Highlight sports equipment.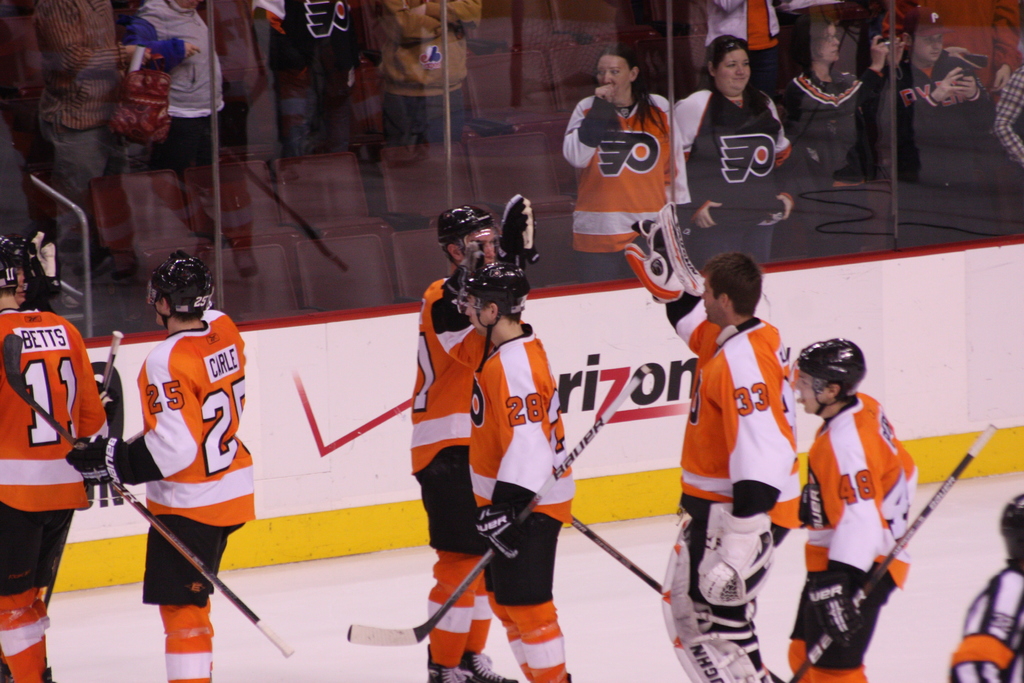
Highlighted region: locate(145, 251, 214, 330).
